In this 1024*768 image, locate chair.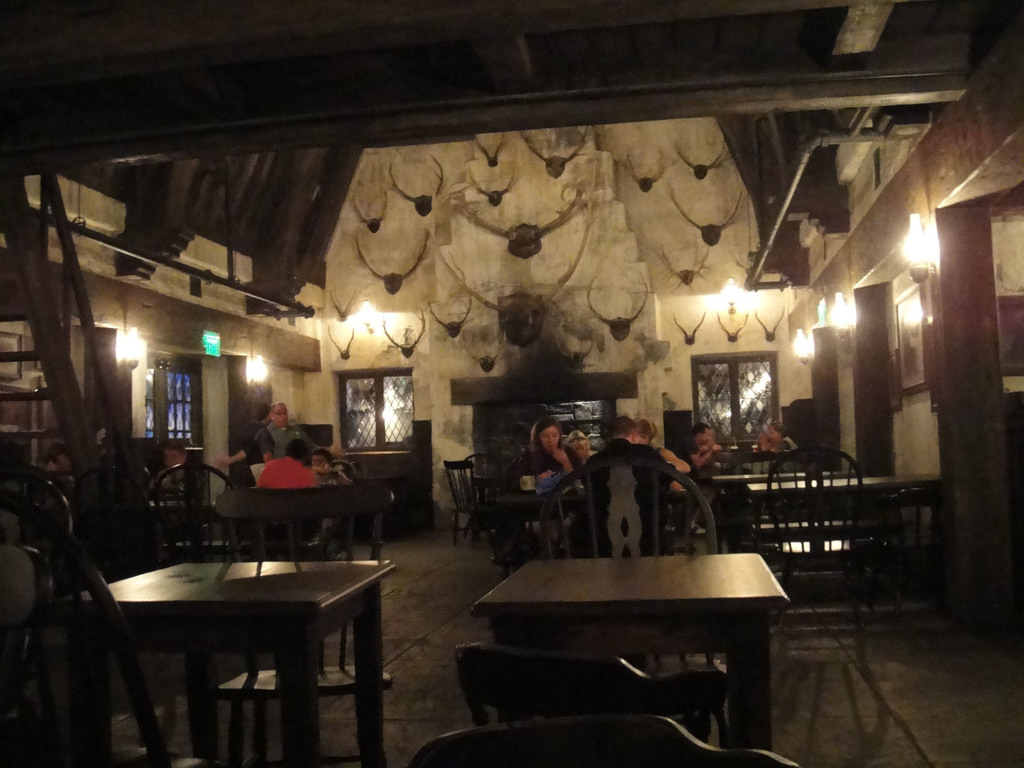
Bounding box: (x1=760, y1=444, x2=868, y2=604).
